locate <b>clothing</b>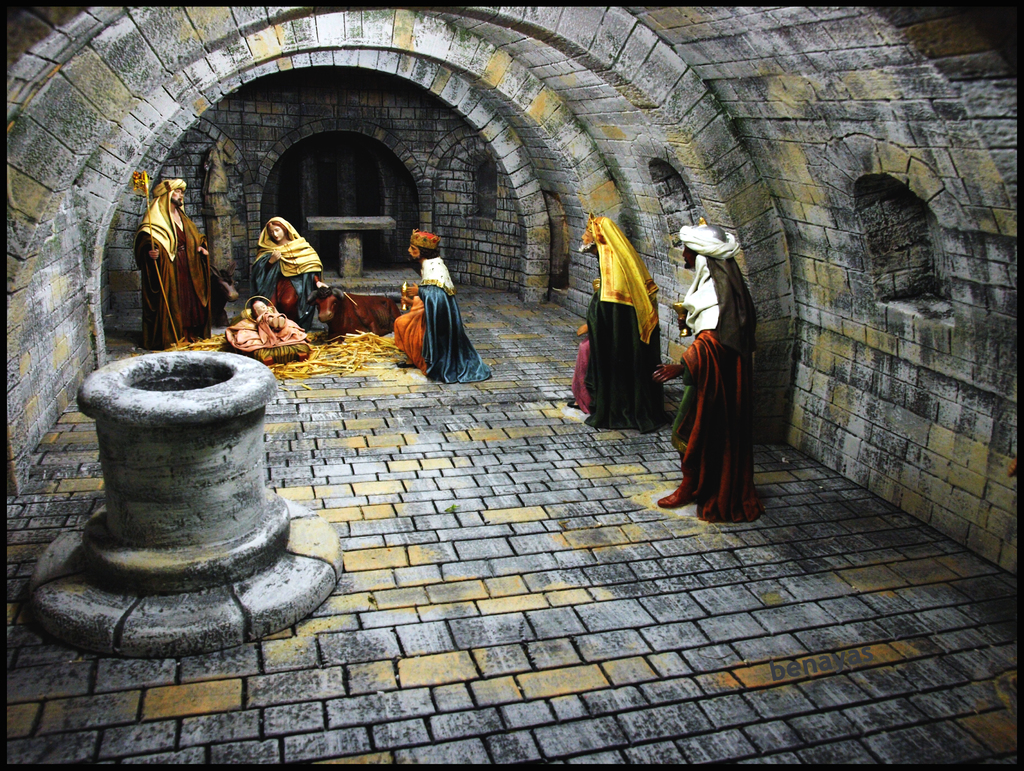
[left=574, top=213, right=668, bottom=433]
